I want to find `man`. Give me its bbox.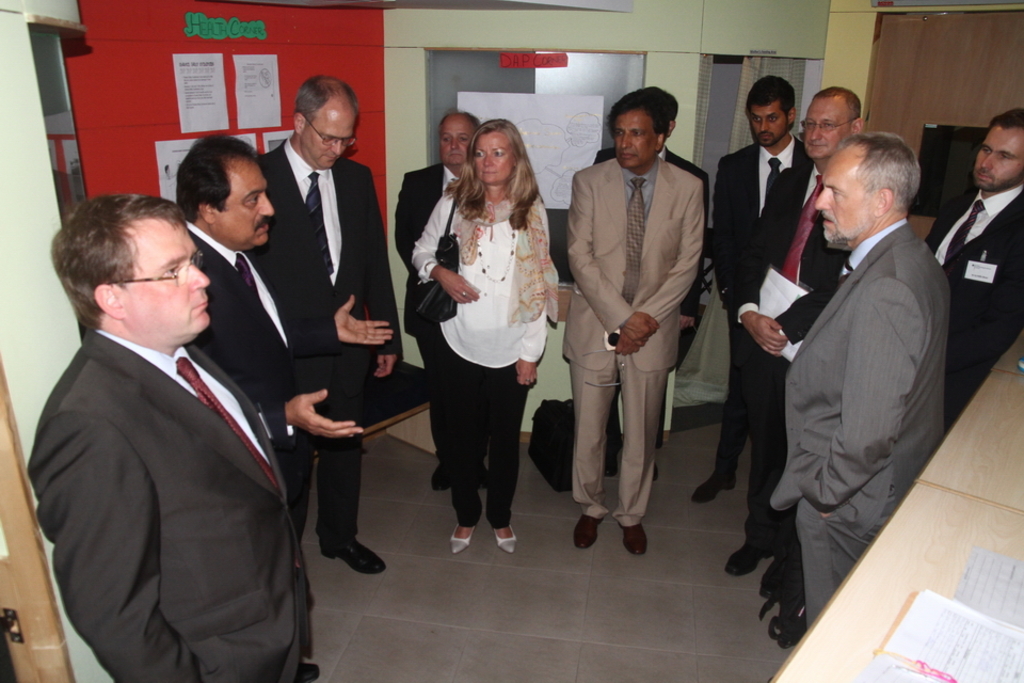
{"x1": 389, "y1": 109, "x2": 480, "y2": 494}.
